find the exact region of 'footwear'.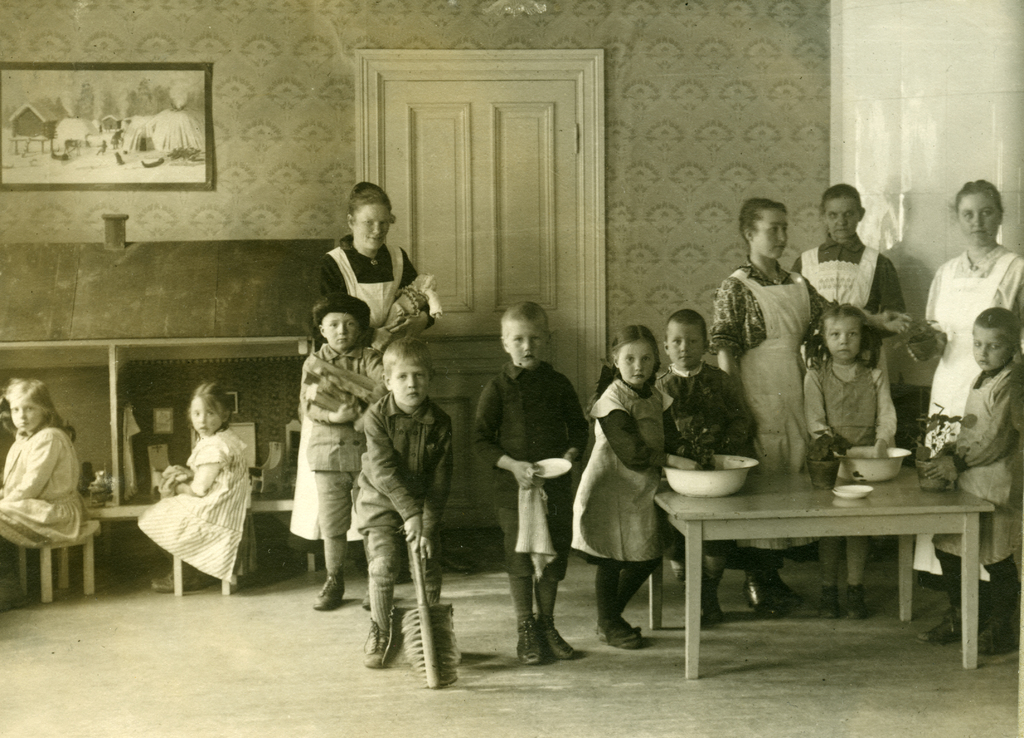
Exact region: Rect(438, 540, 481, 571).
